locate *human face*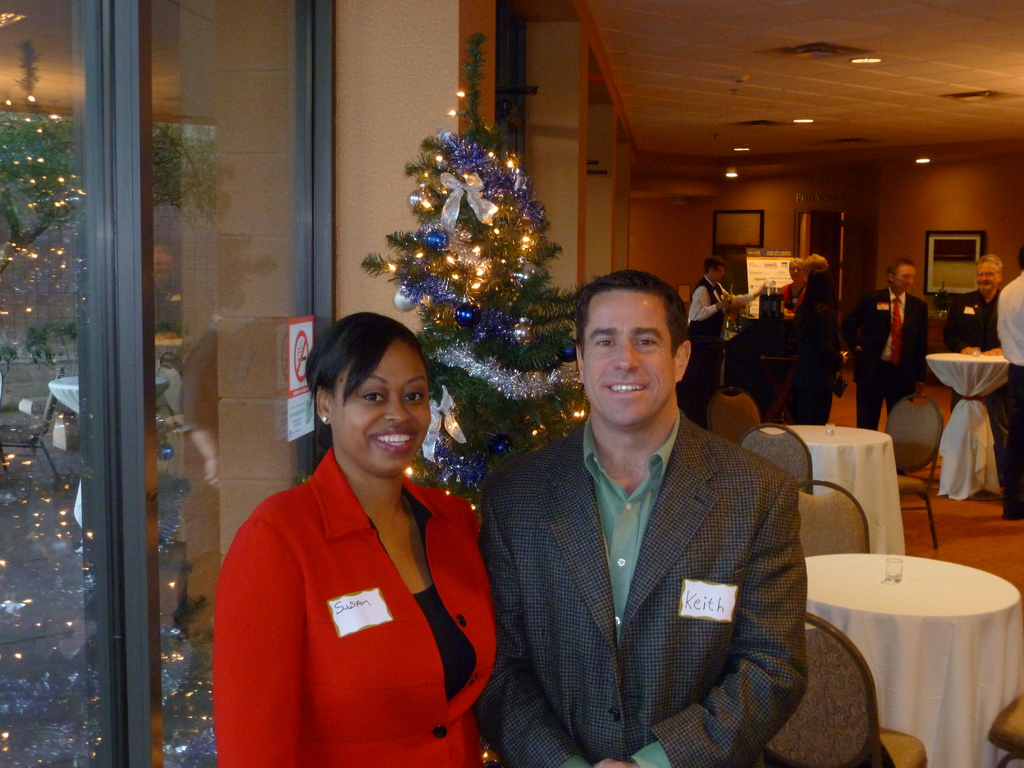
<bbox>975, 263, 999, 291</bbox>
